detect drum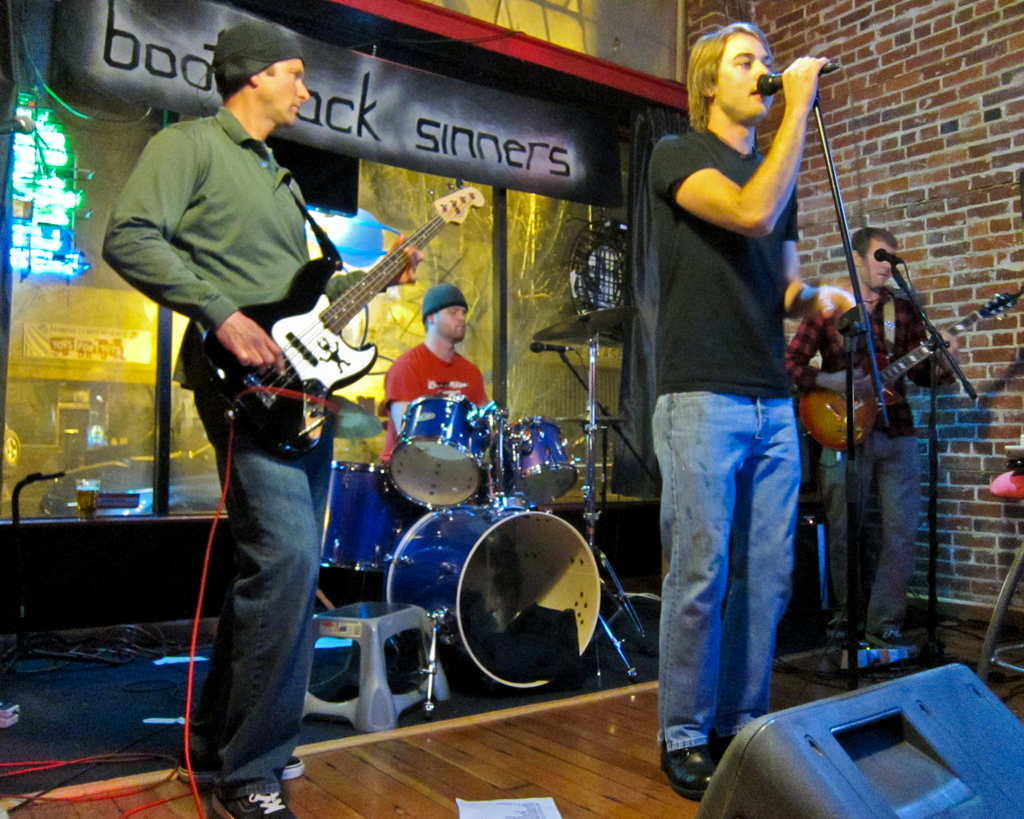
x1=404 y1=475 x2=632 y2=692
